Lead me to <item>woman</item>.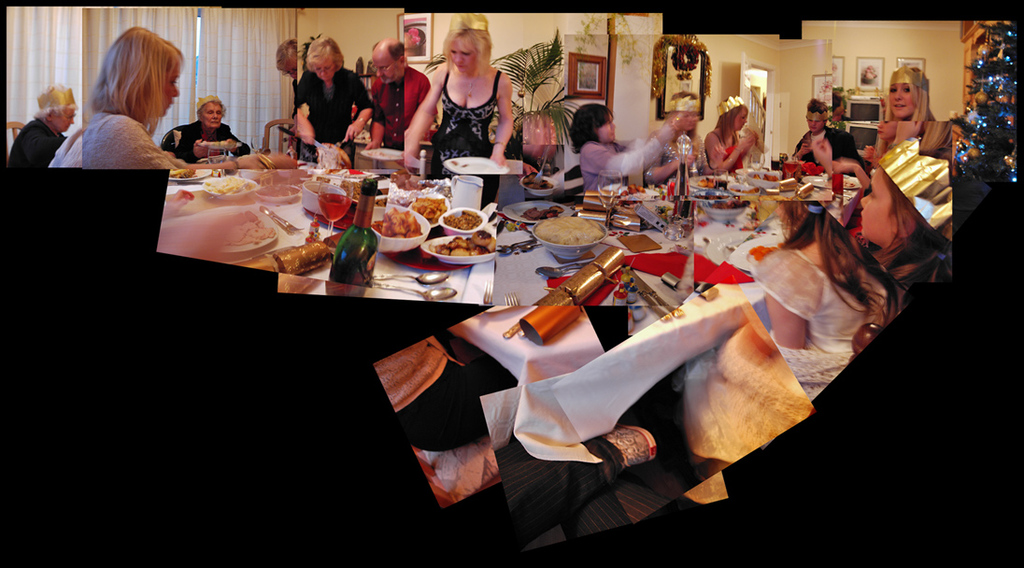
Lead to 178 95 254 164.
